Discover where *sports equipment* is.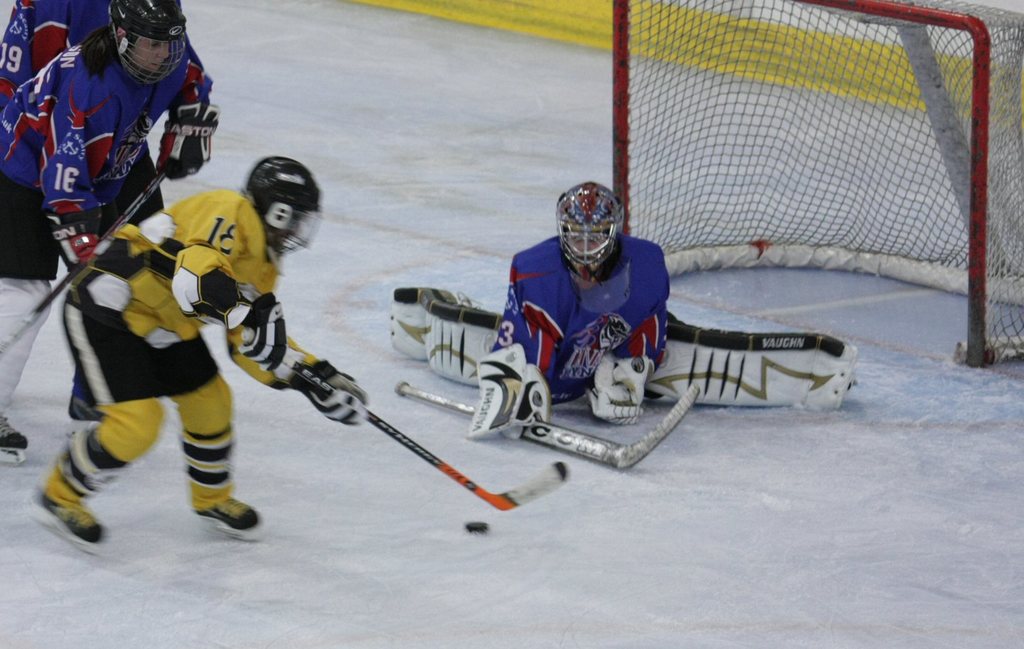
Discovered at bbox=[611, 0, 1023, 366].
